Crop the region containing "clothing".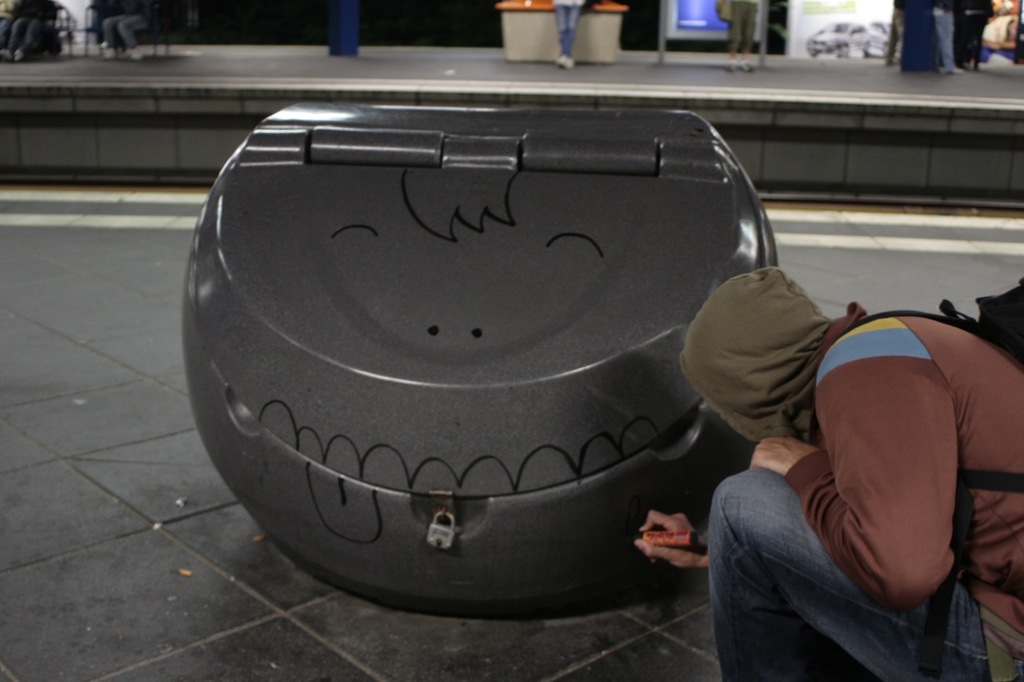
Crop region: (550,0,584,63).
